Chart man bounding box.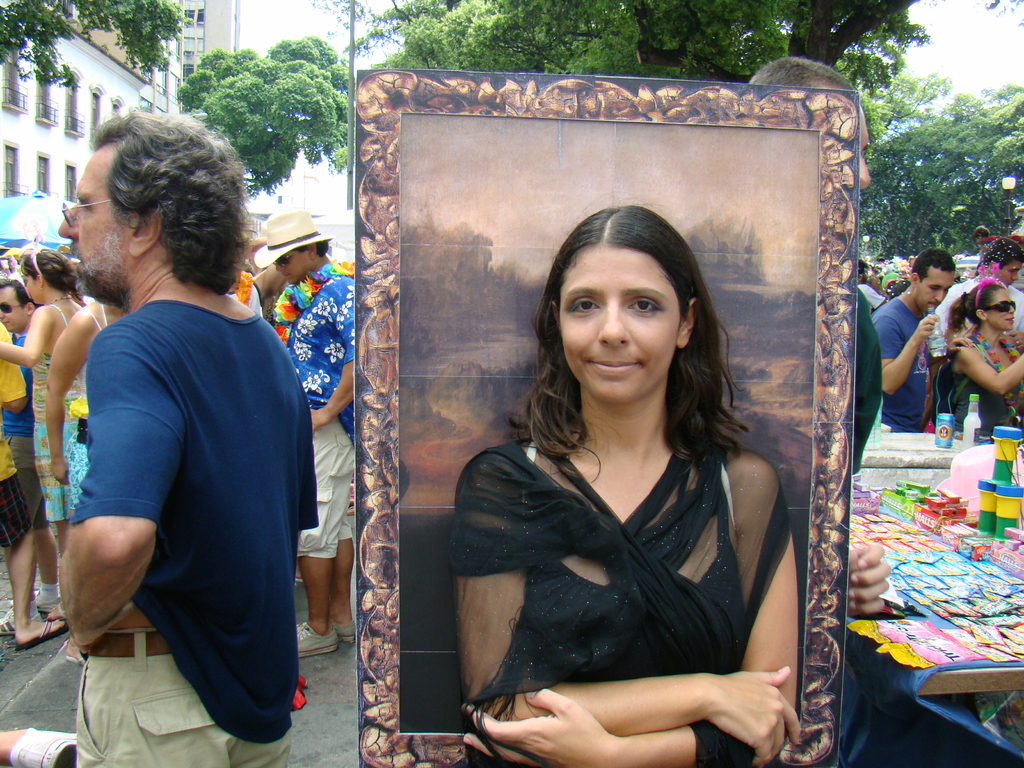
Charted: (x1=870, y1=246, x2=955, y2=433).
